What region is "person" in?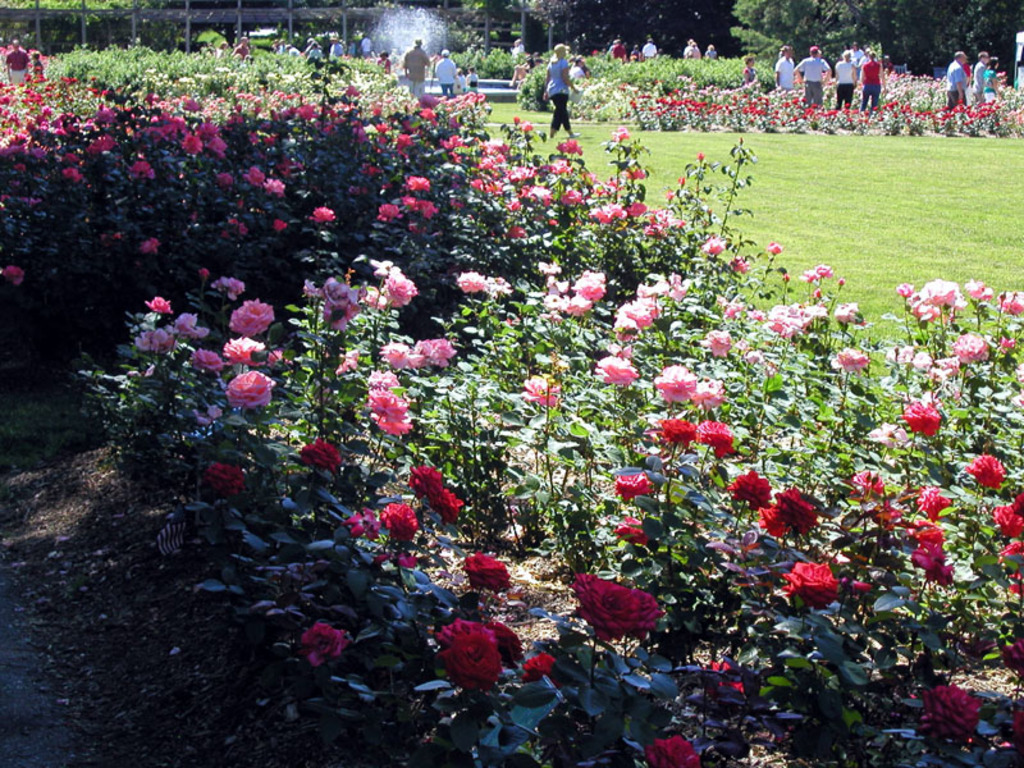
(745, 55, 762, 84).
